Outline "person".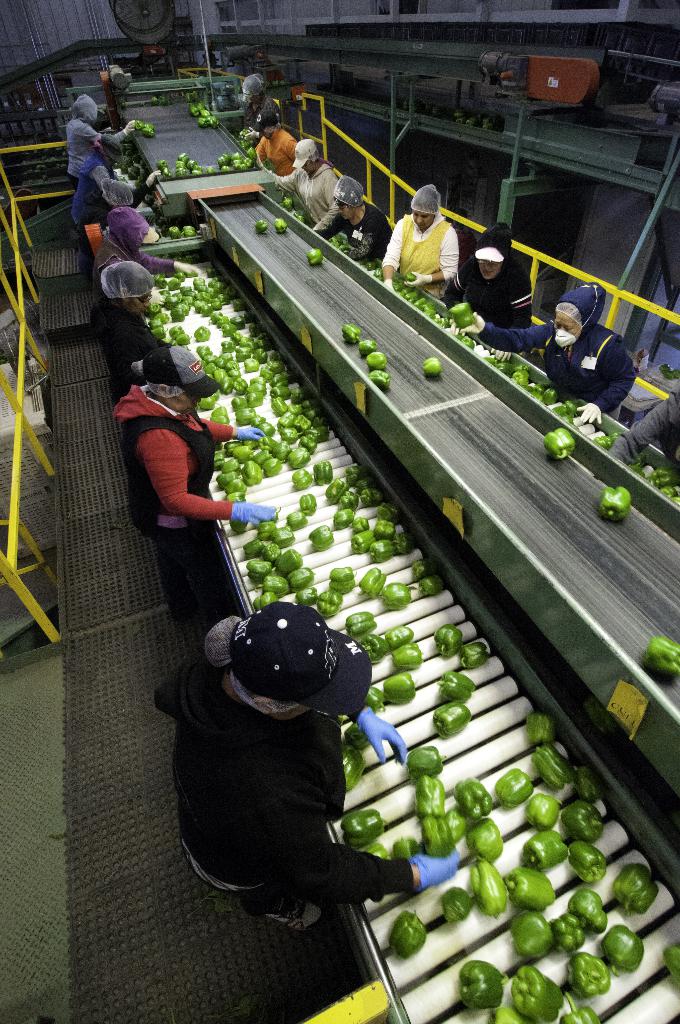
Outline: (92,209,199,284).
